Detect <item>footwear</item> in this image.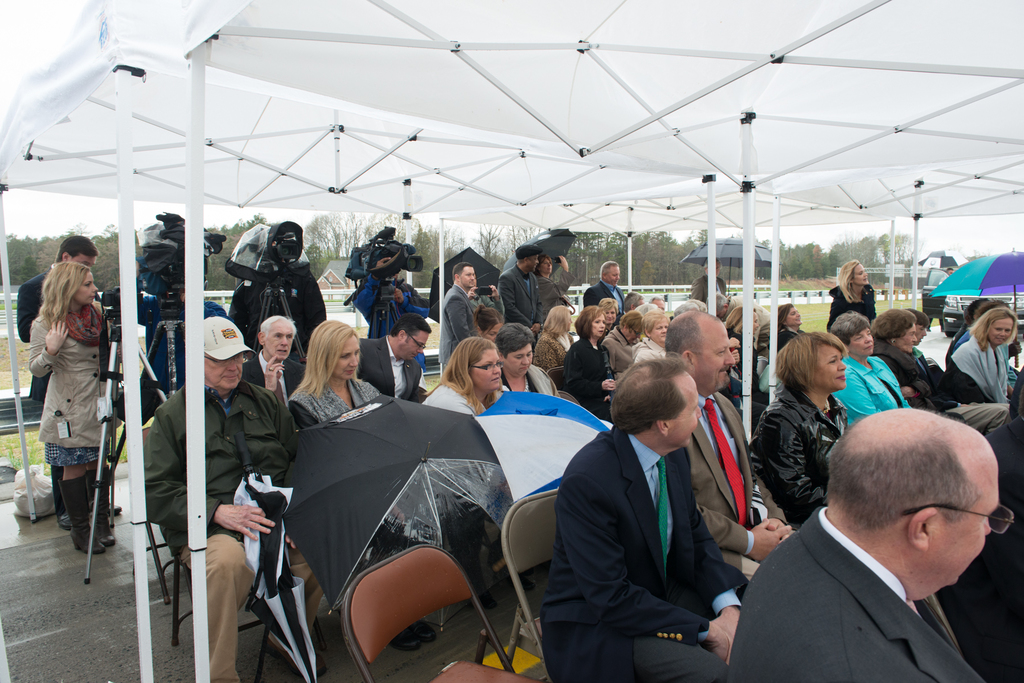
Detection: Rect(390, 629, 419, 650).
